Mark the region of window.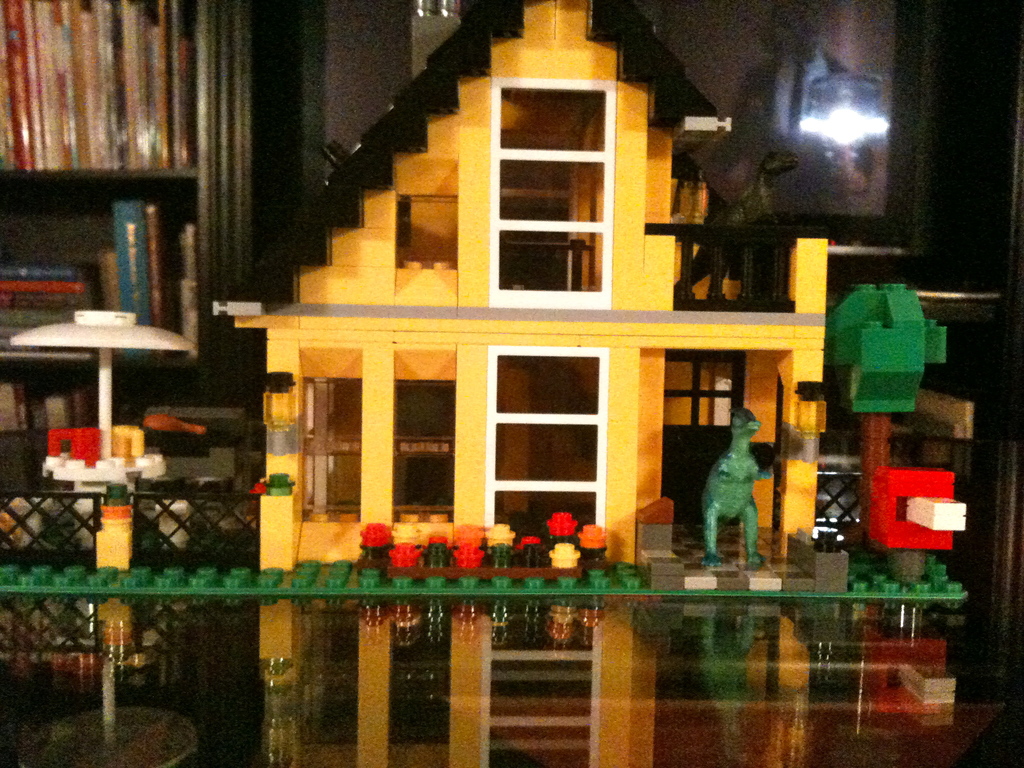
Region: [292,611,356,749].
